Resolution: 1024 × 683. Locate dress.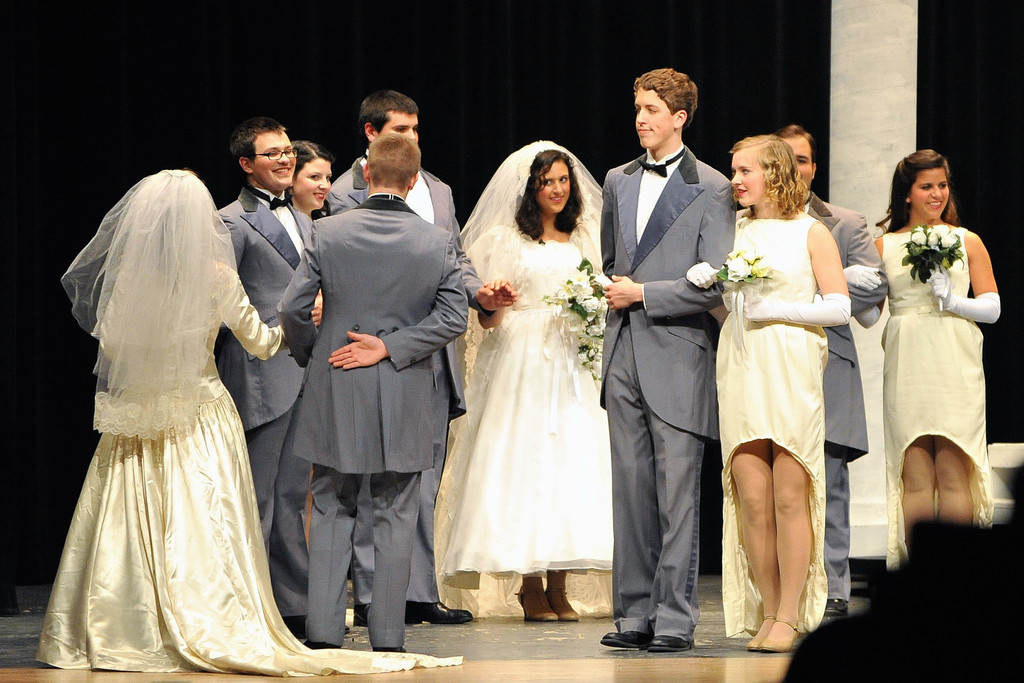
pyautogui.locateOnScreen(884, 223, 997, 571).
